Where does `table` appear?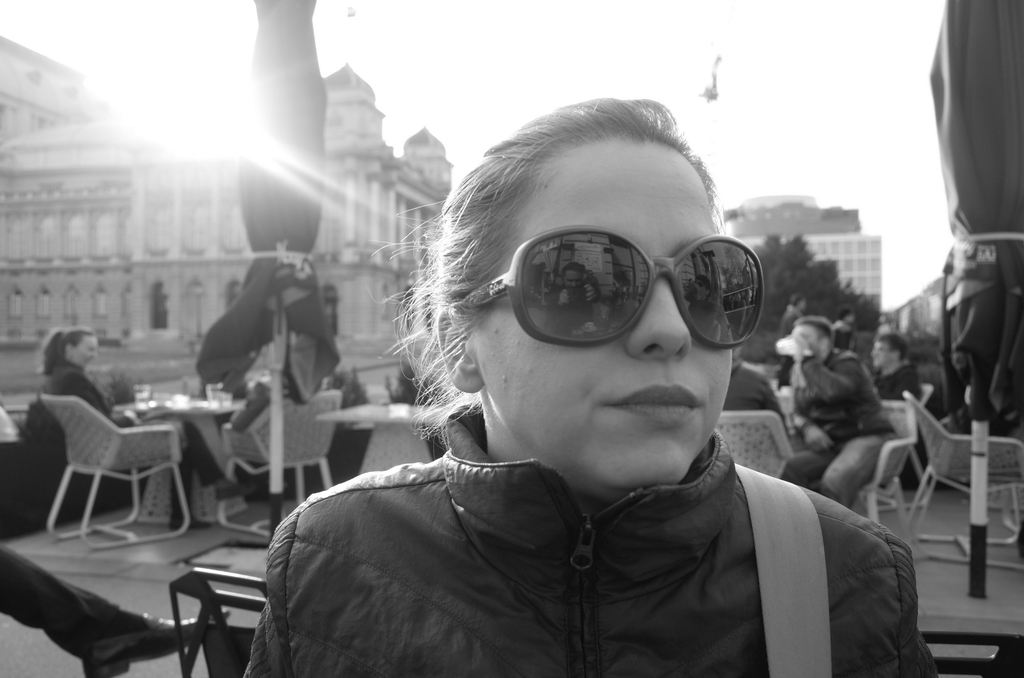
Appears at <box>786,423,836,454</box>.
